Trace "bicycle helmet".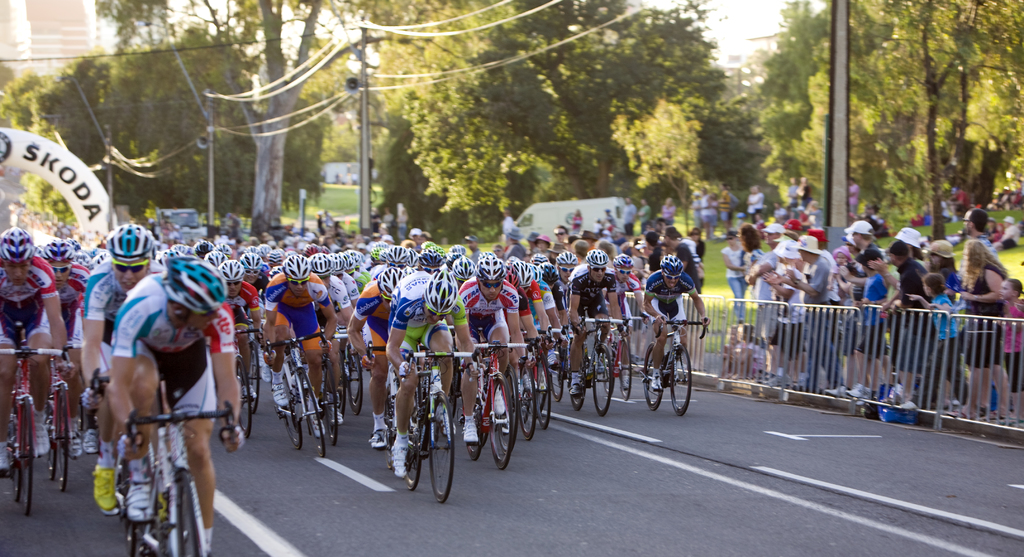
Traced to 281 255 310 278.
